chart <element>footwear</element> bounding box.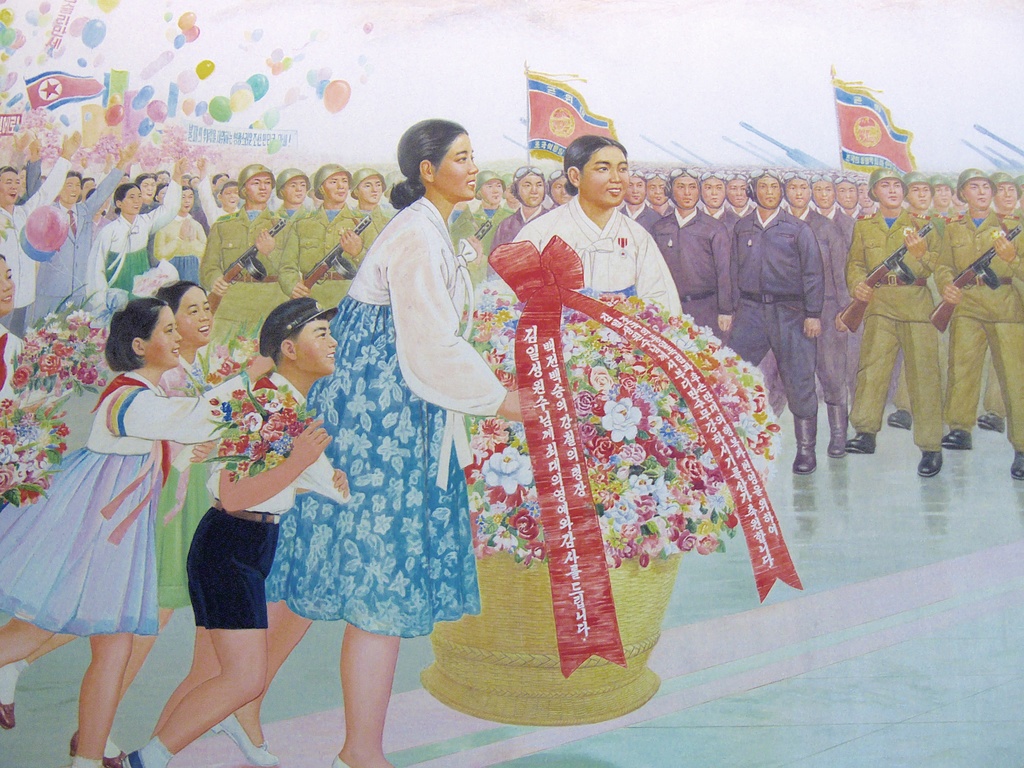
Charted: (x1=916, y1=452, x2=944, y2=477).
